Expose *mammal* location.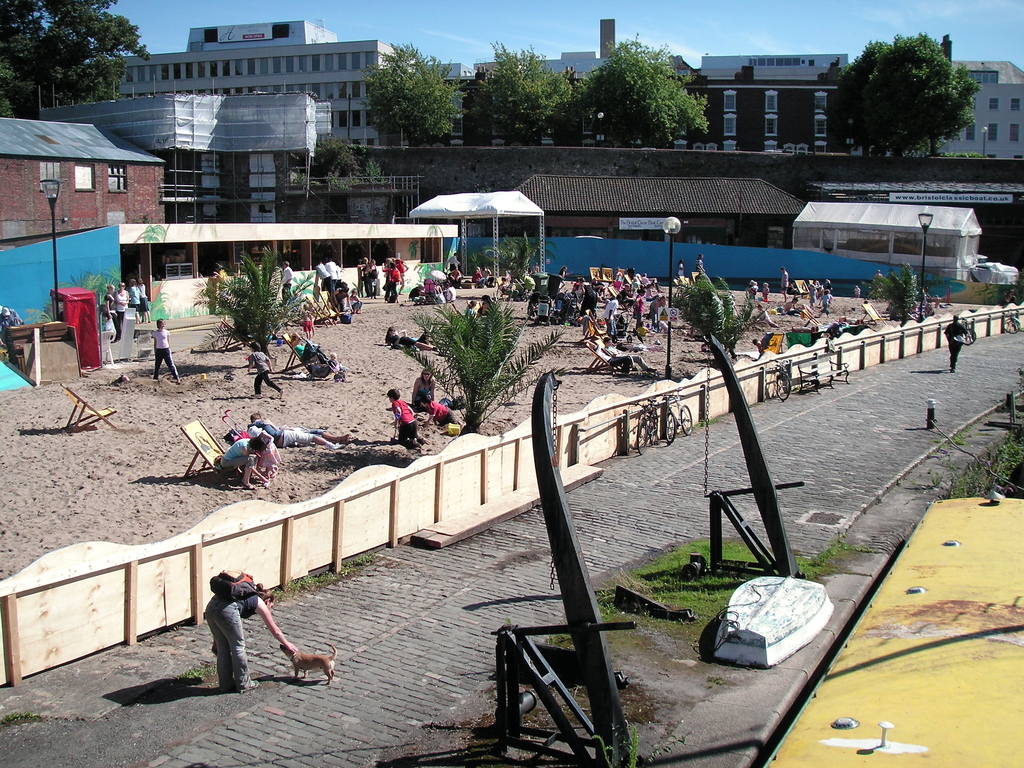
Exposed at bbox(694, 254, 707, 278).
